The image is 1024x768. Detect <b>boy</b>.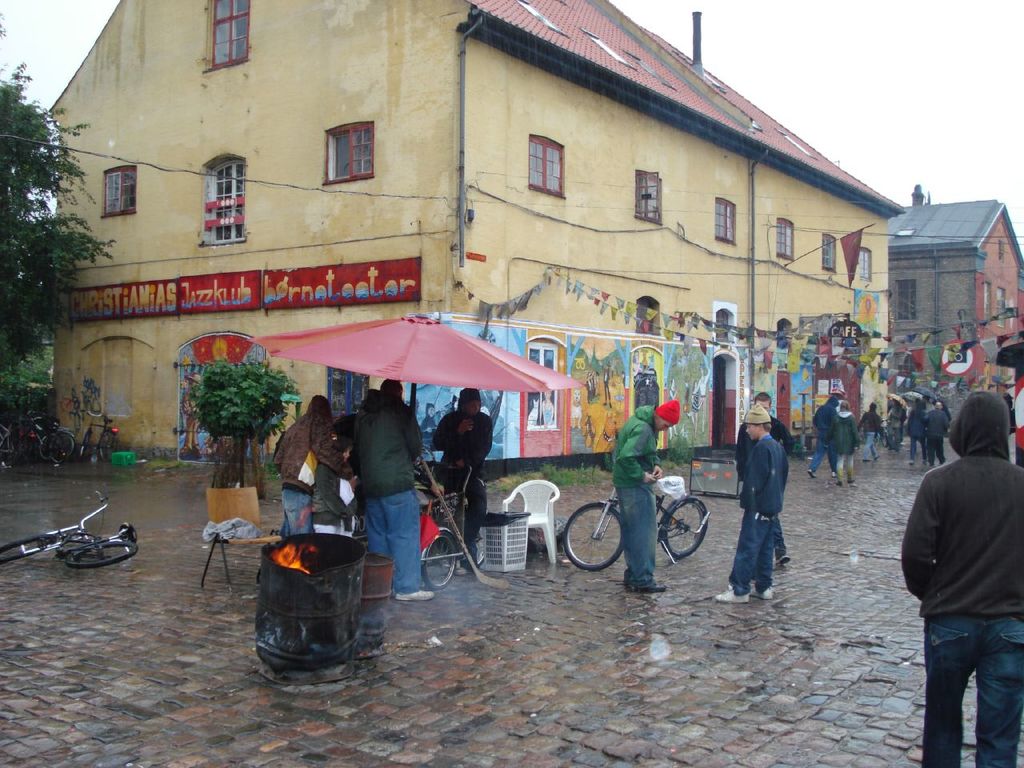
Detection: Rect(311, 438, 355, 533).
